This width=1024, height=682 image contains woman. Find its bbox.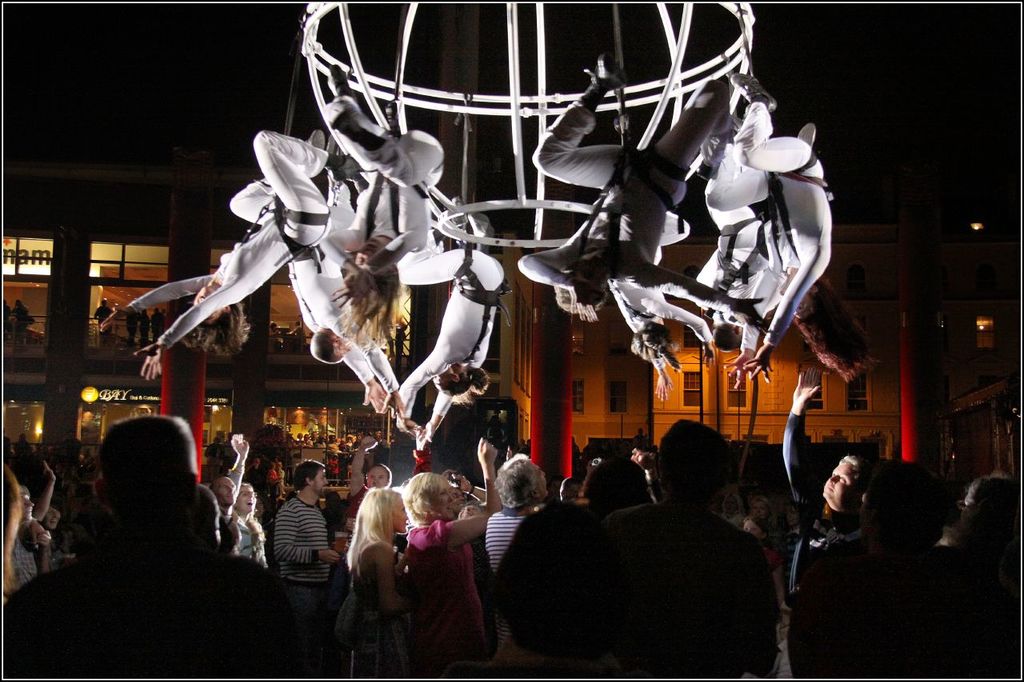
left=227, top=481, right=268, bottom=572.
